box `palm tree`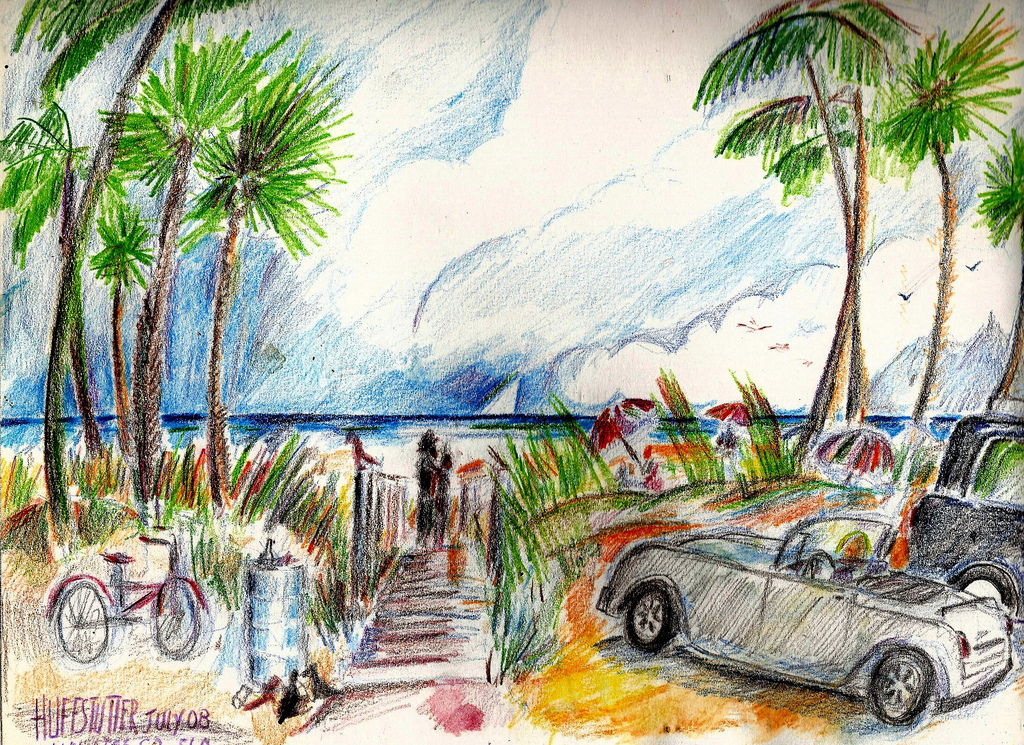
select_region(84, 44, 339, 496)
